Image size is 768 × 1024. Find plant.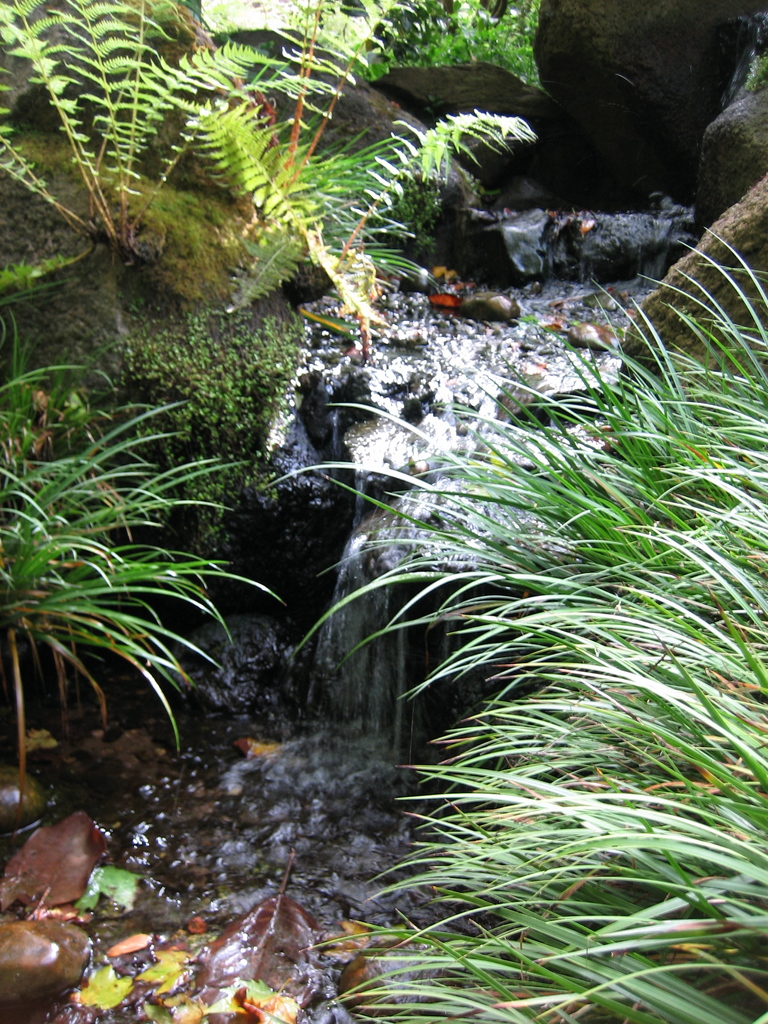
105,300,298,560.
